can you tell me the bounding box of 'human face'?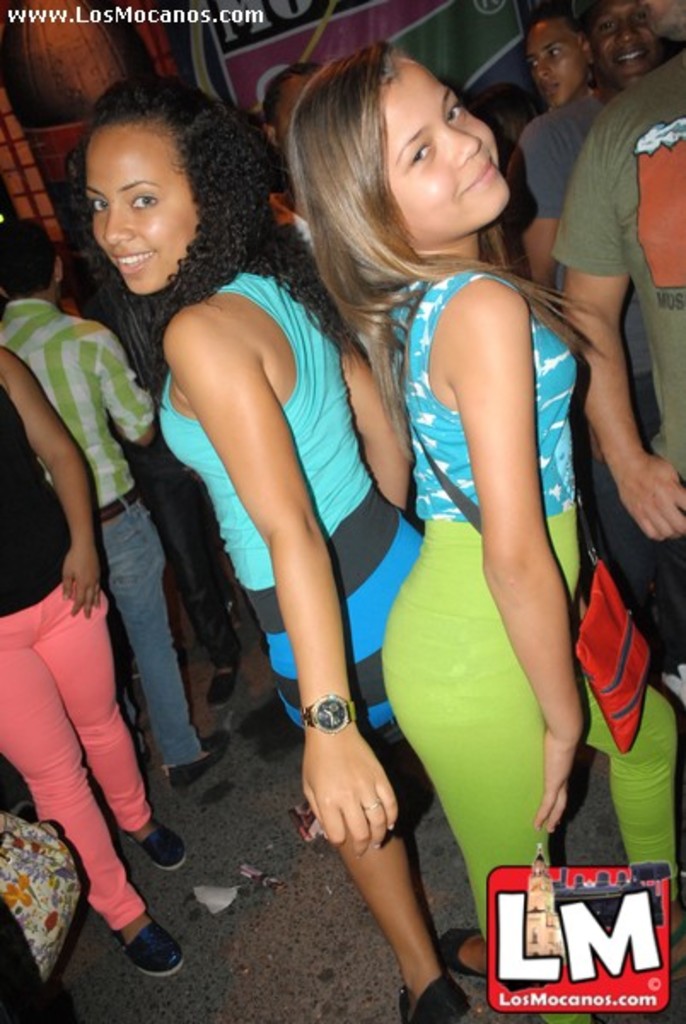
85 131 193 299.
